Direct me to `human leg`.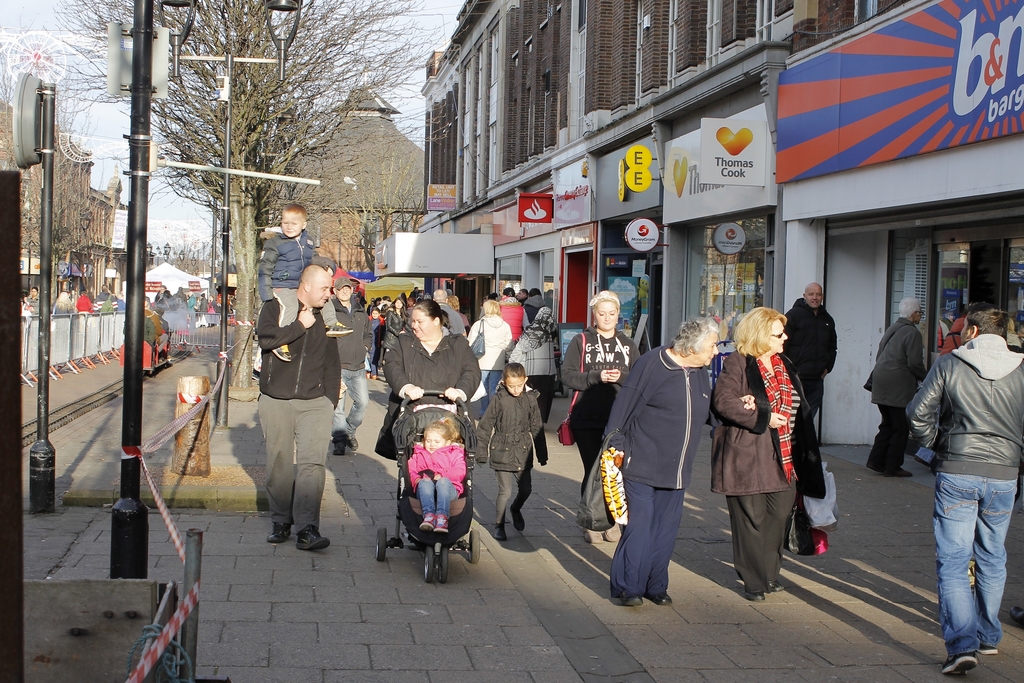
Direction: bbox=[625, 477, 673, 605].
